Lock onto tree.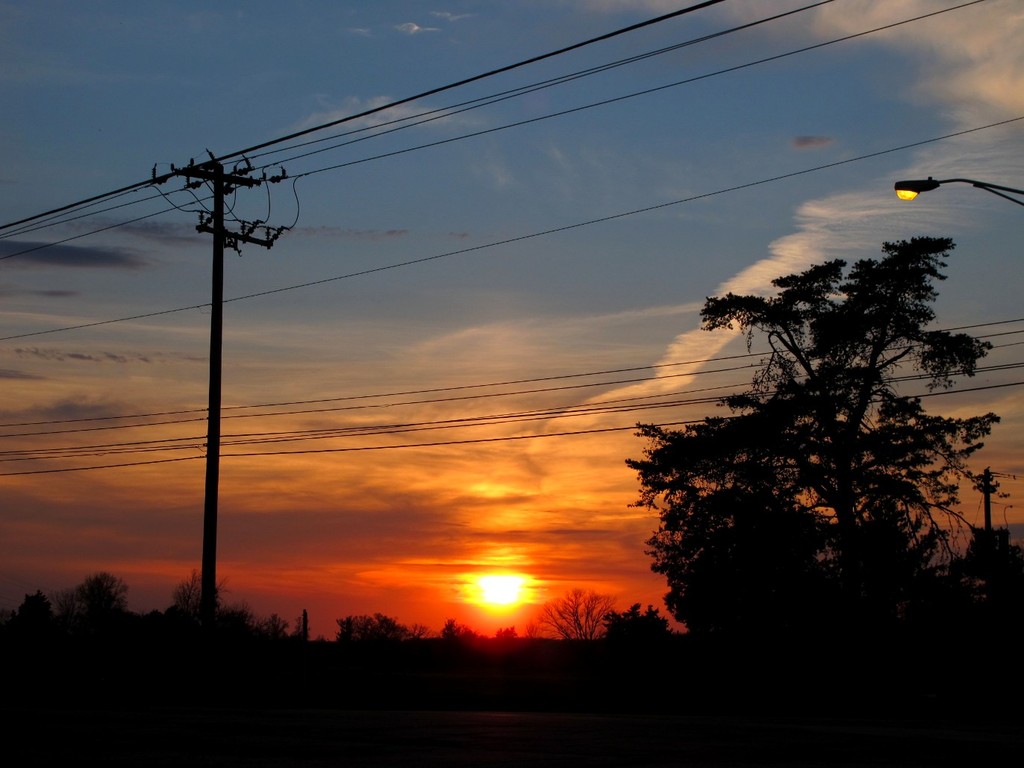
Locked: [x1=643, y1=205, x2=990, y2=635].
